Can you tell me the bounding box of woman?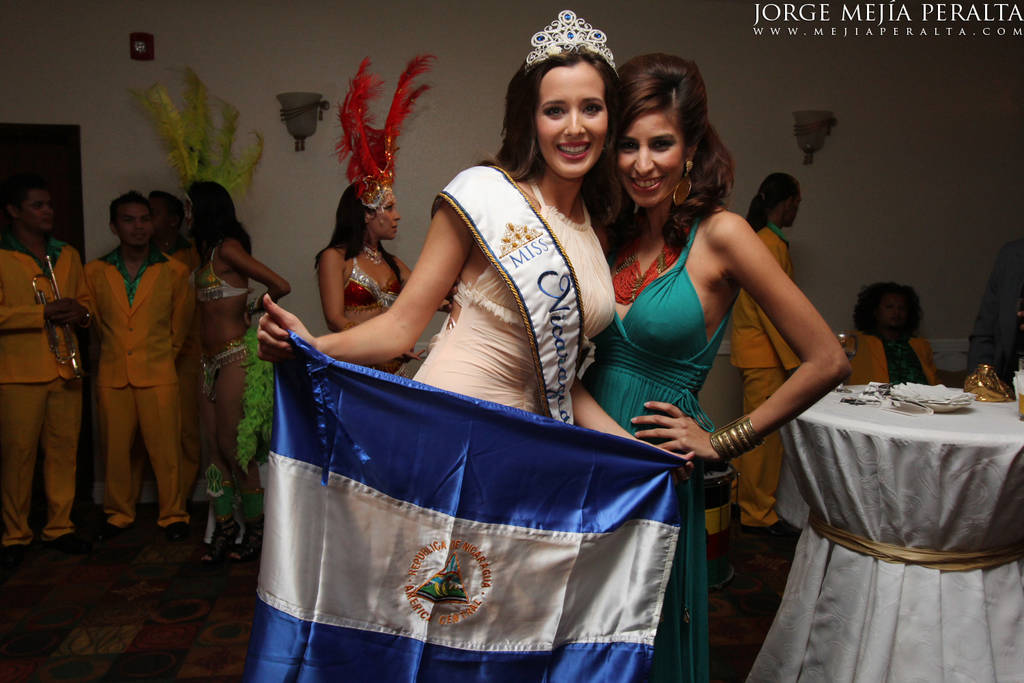
319, 51, 433, 383.
